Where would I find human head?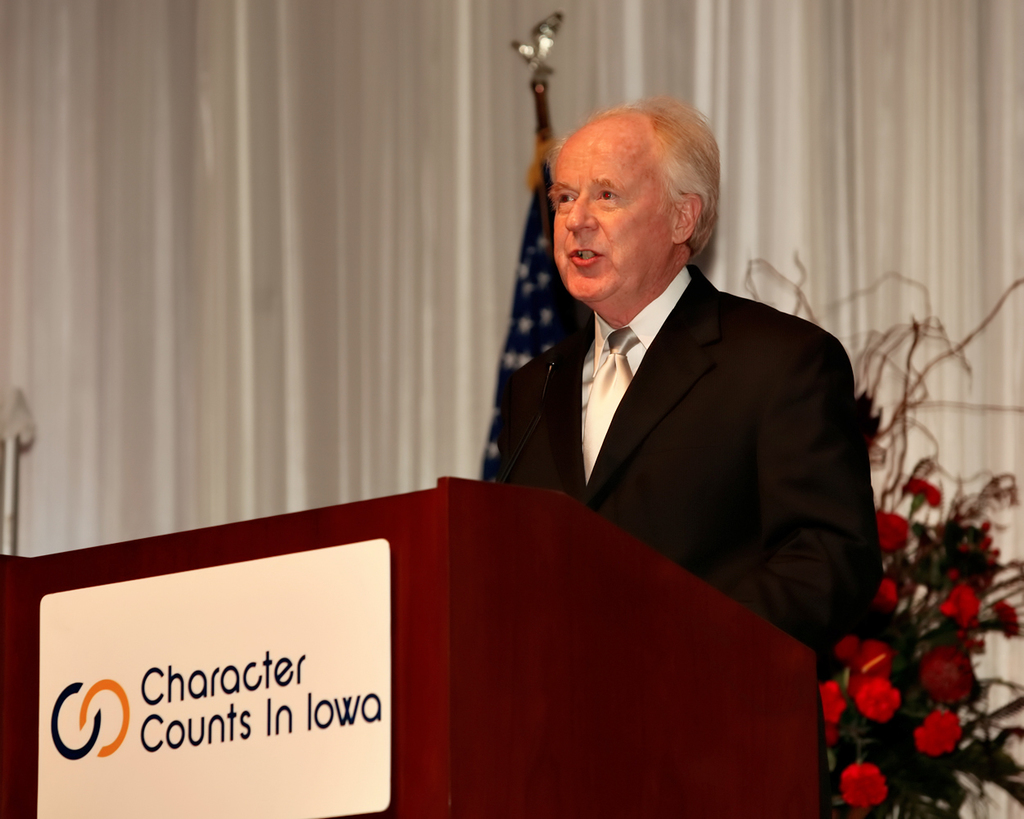
At crop(530, 92, 723, 285).
